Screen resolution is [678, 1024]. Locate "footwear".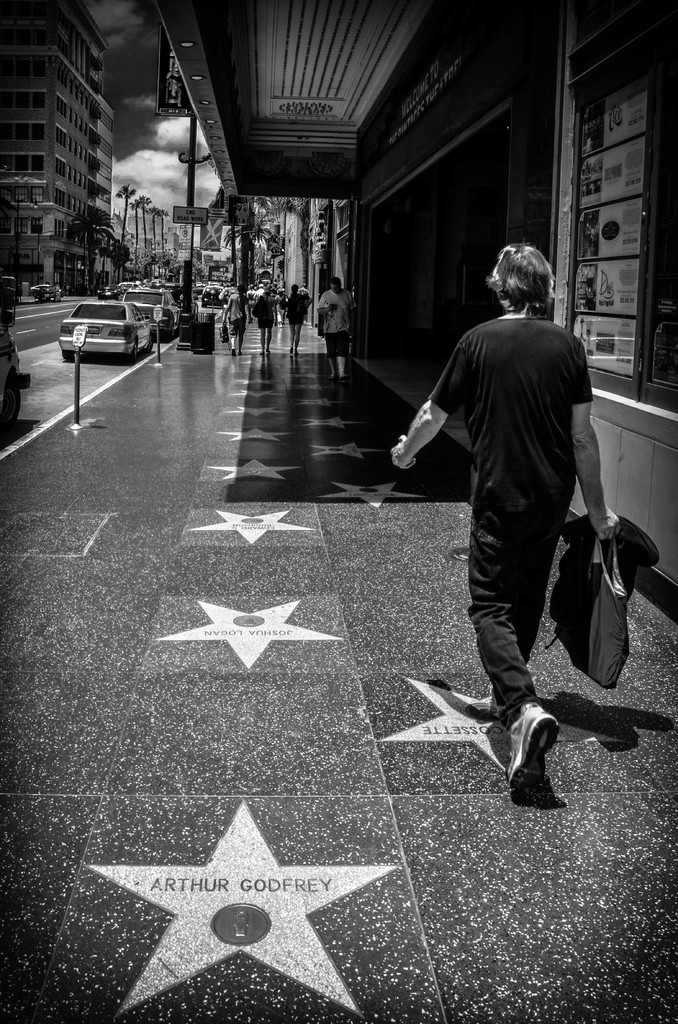
box=[267, 347, 270, 352].
